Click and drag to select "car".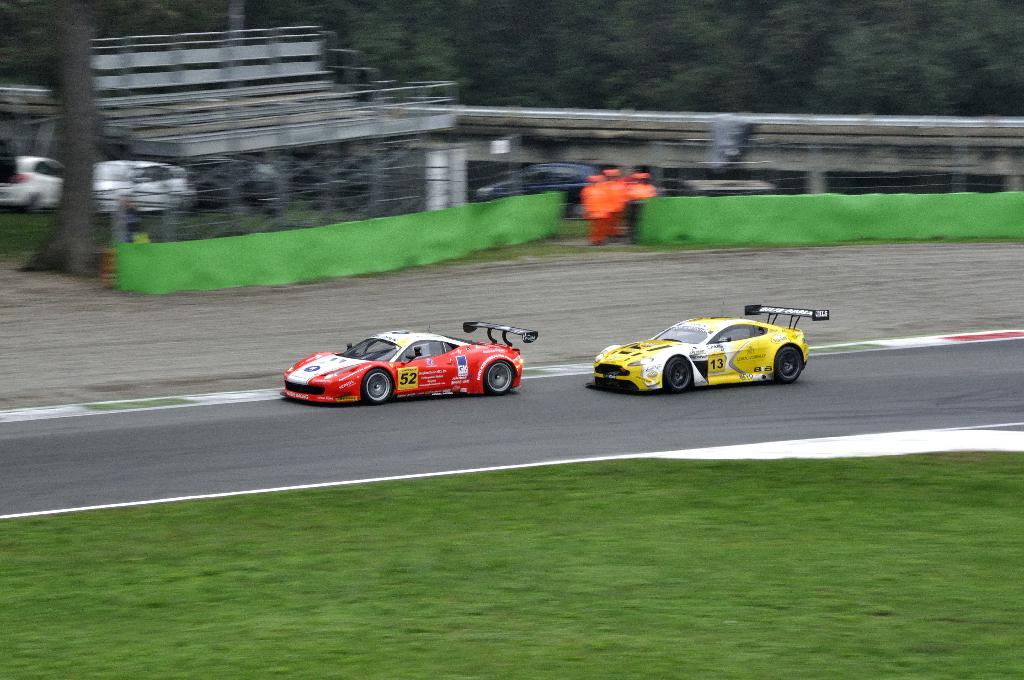
Selection: crop(278, 315, 536, 405).
